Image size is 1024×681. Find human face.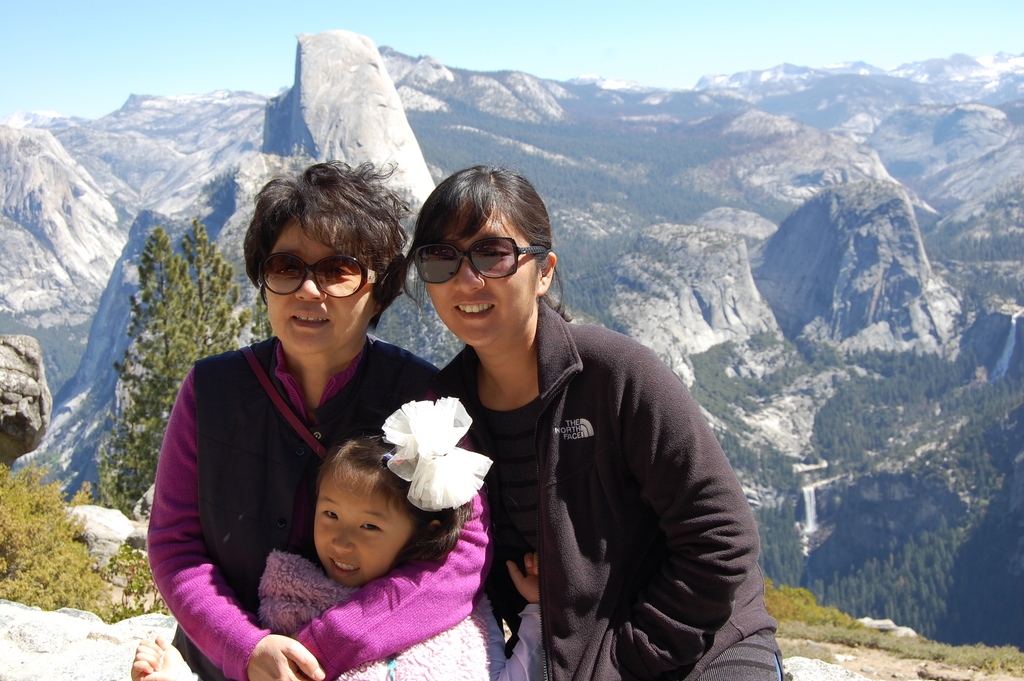
crop(413, 219, 535, 348).
